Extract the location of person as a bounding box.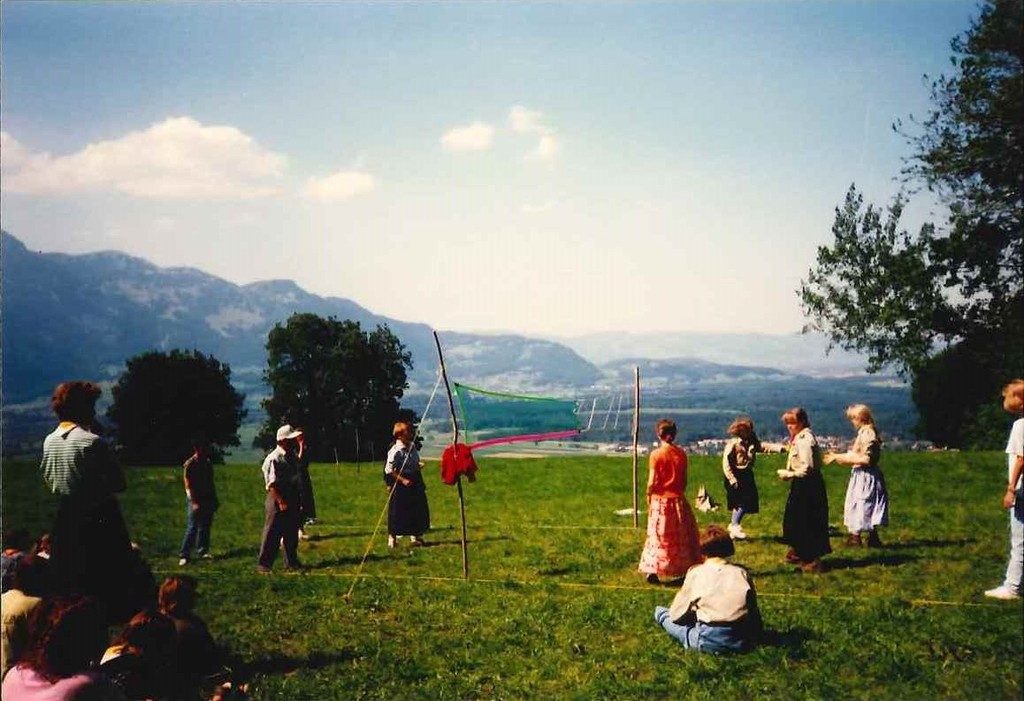
33,380,136,621.
